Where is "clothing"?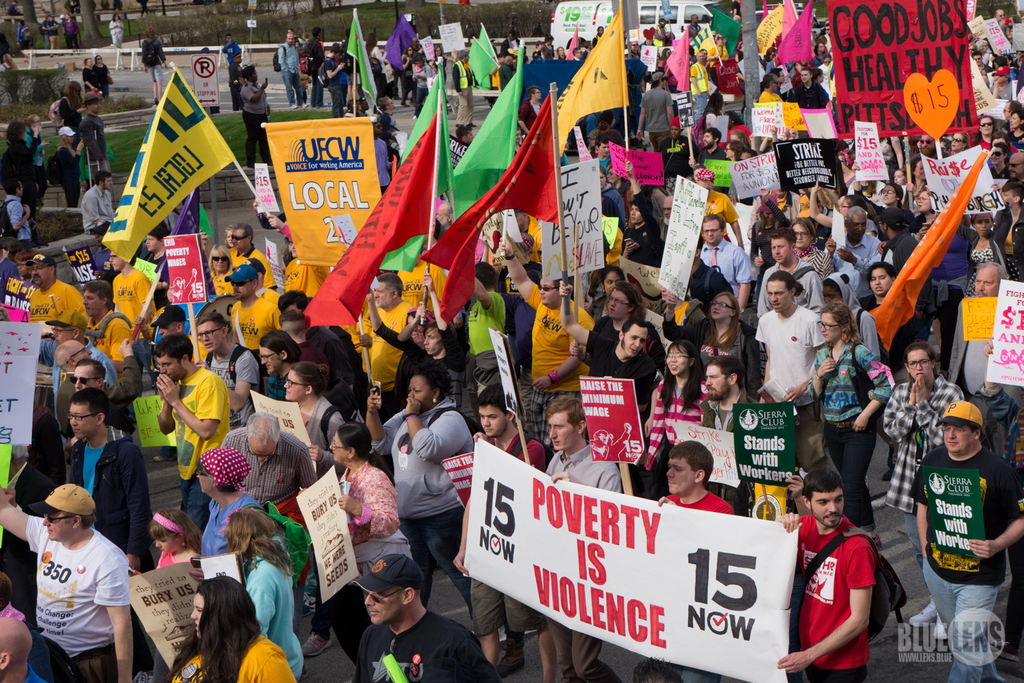
502 37 522 59.
